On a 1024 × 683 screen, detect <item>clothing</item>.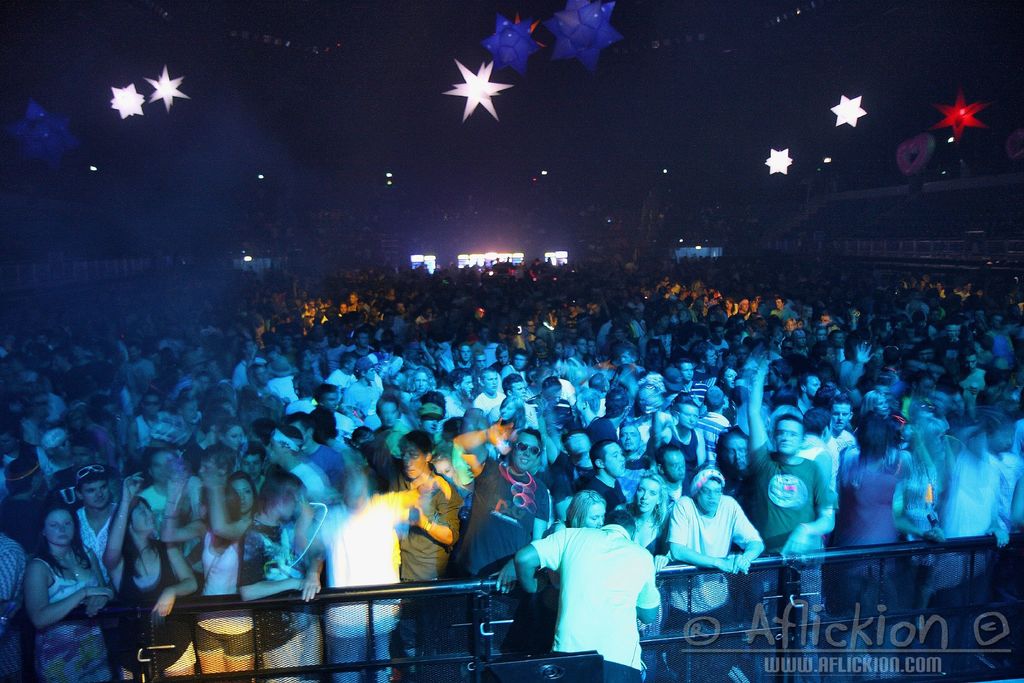
bbox=(696, 413, 731, 460).
